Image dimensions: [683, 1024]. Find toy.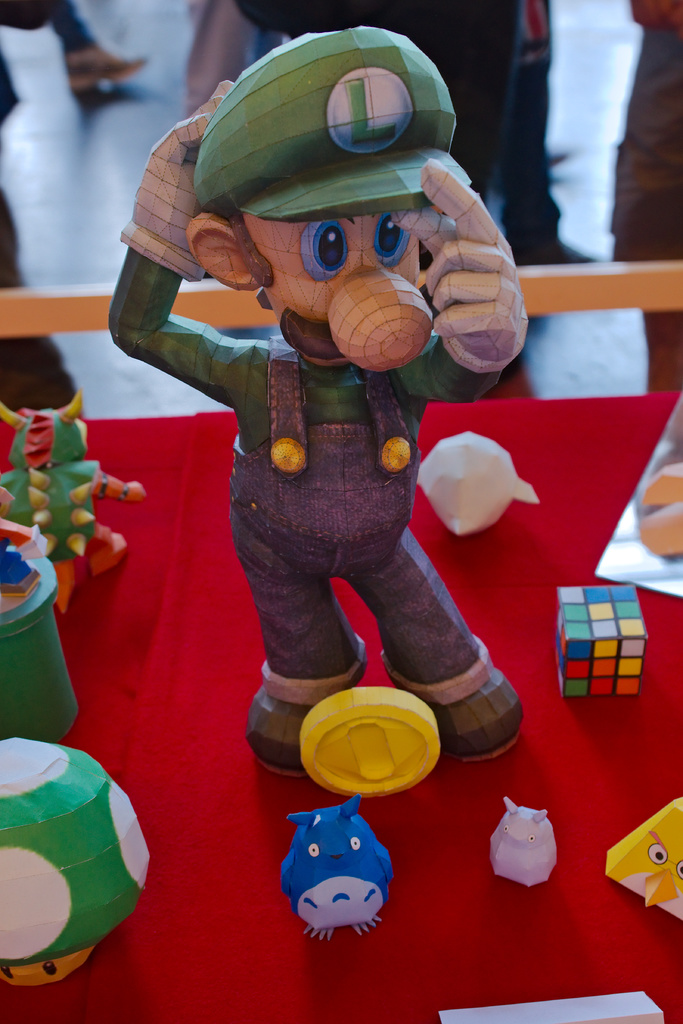
<bbox>299, 687, 444, 801</bbox>.
